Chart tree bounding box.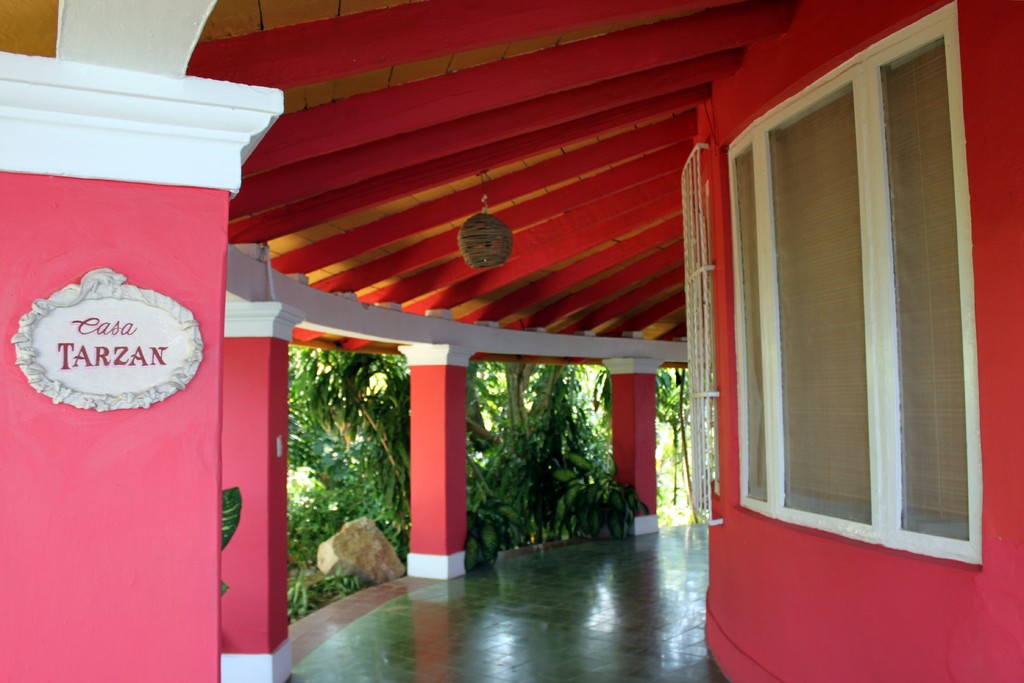
Charted: bbox=[460, 364, 636, 550].
